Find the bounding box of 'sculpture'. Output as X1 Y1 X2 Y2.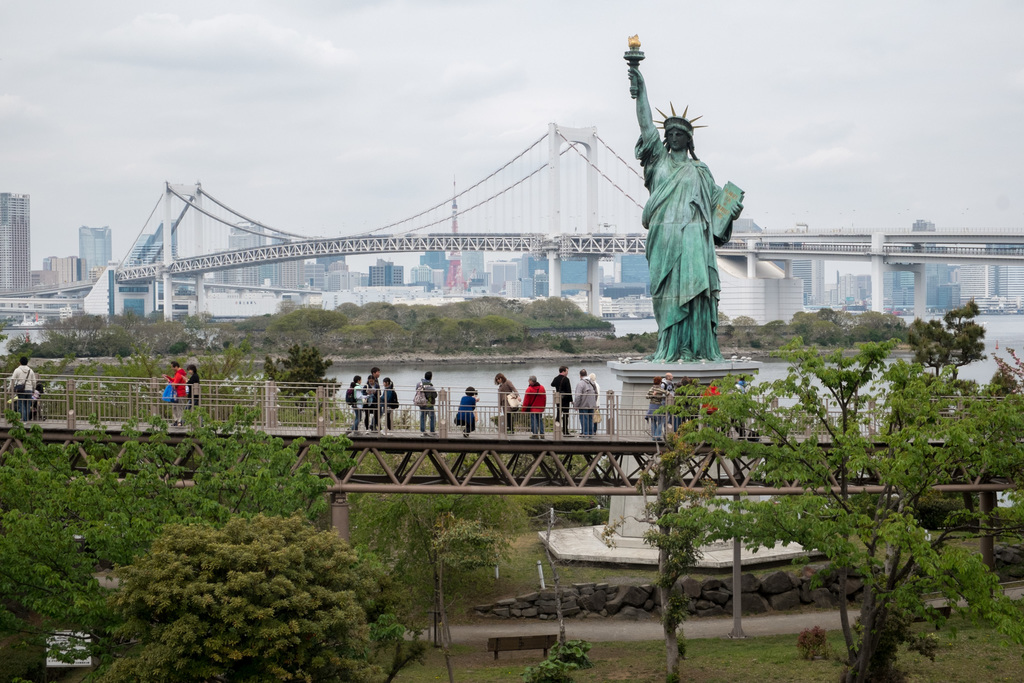
642 84 749 359.
